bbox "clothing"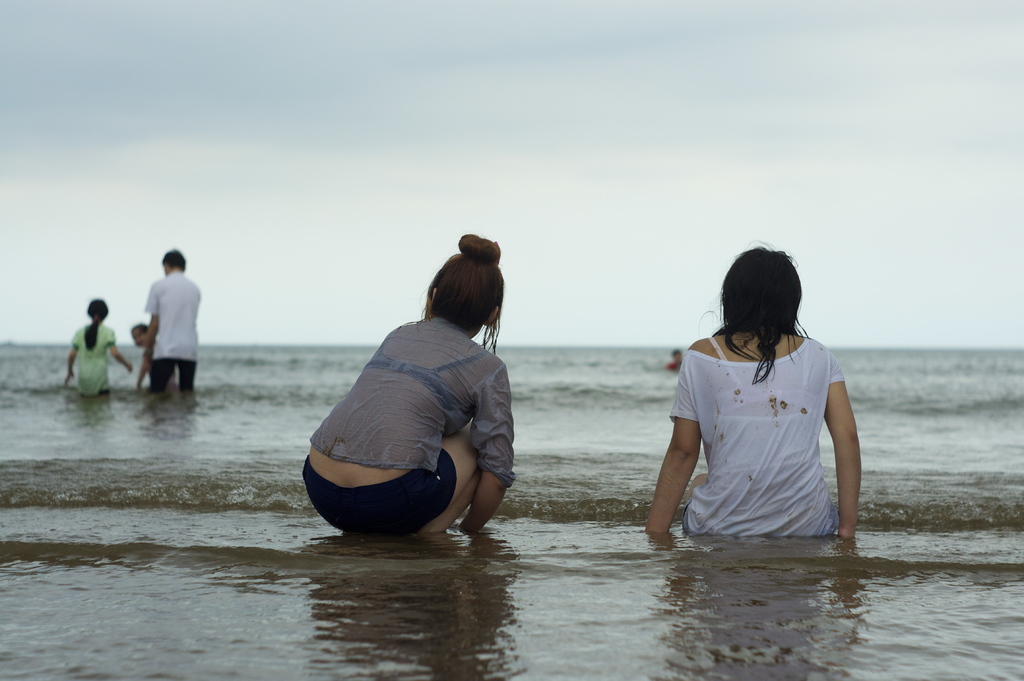
detection(147, 355, 209, 390)
